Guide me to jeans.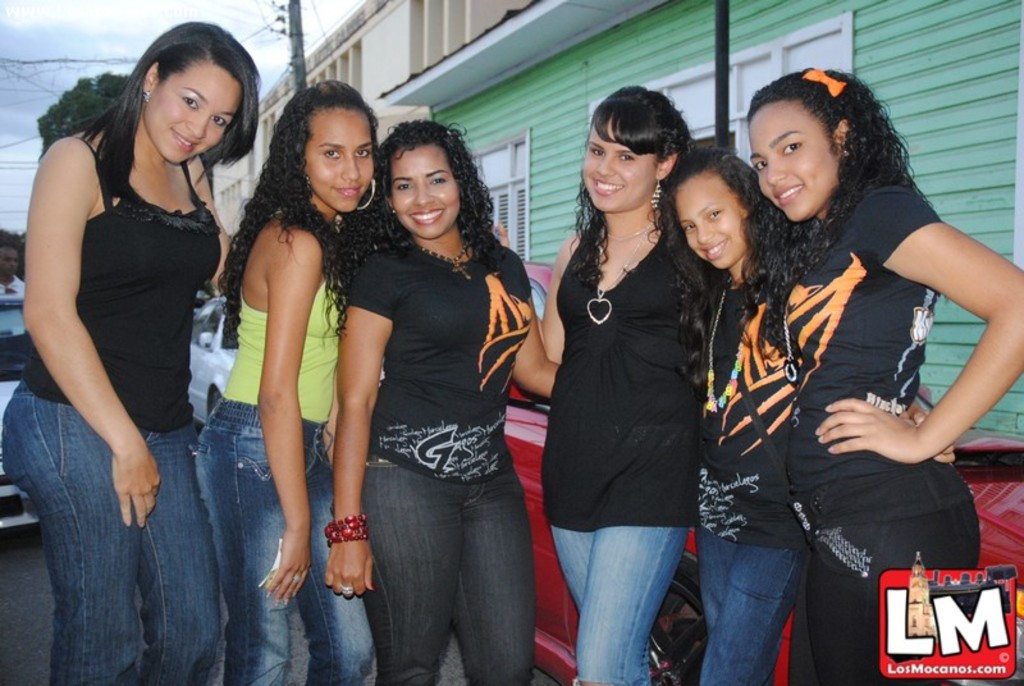
Guidance: <bbox>18, 401, 257, 681</bbox>.
